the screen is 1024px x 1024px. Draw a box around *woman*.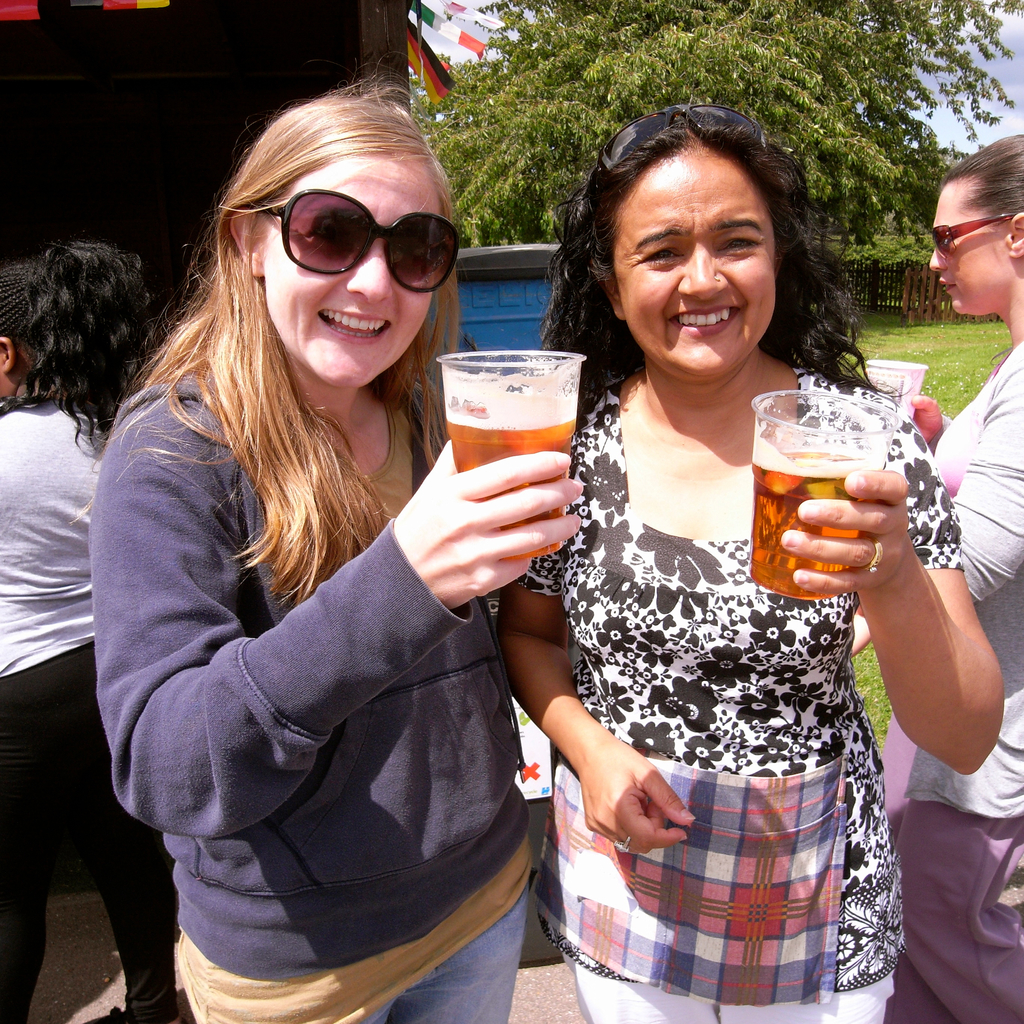
crop(495, 102, 949, 1023).
